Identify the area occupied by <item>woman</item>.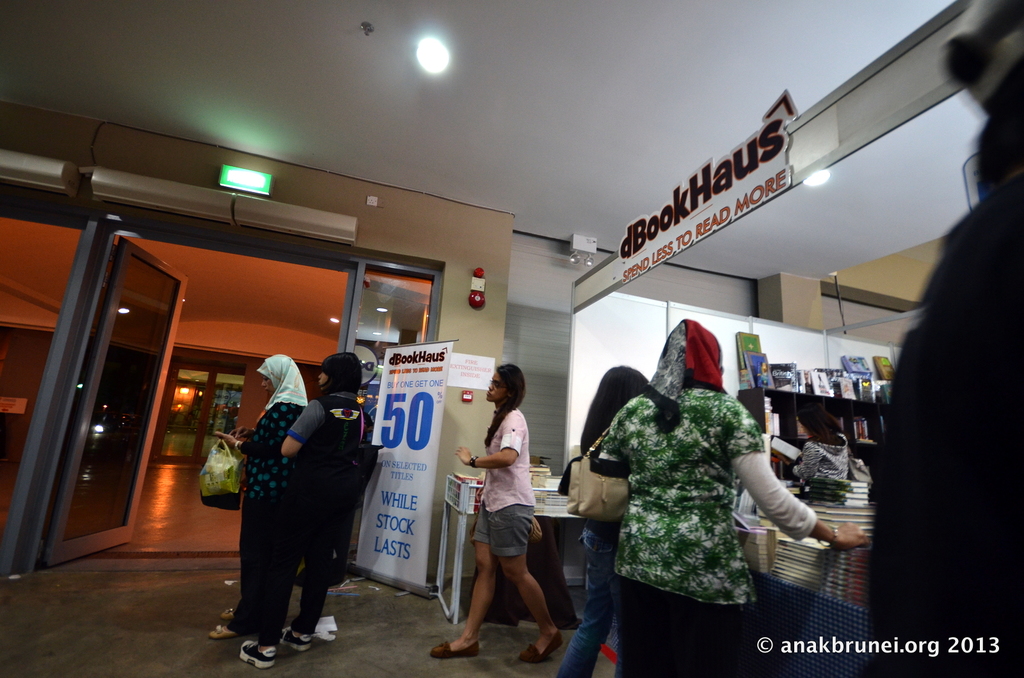
Area: x1=204, y1=352, x2=312, y2=642.
